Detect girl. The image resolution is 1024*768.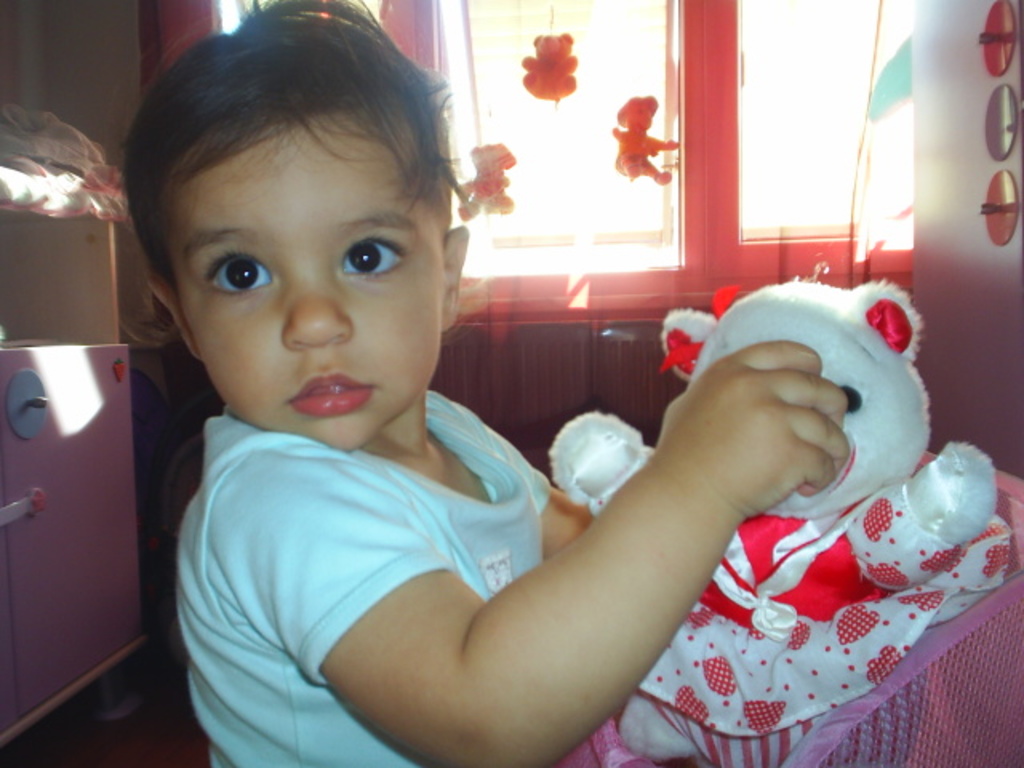
(left=122, top=0, right=845, bottom=766).
